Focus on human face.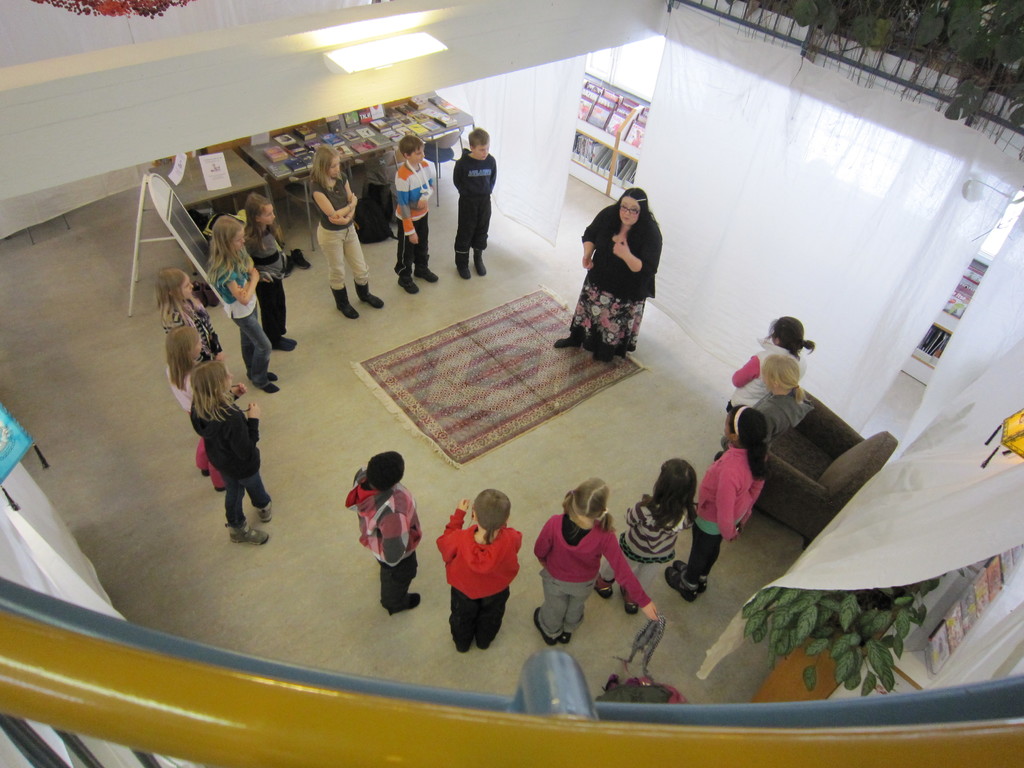
Focused at Rect(328, 158, 340, 177).
